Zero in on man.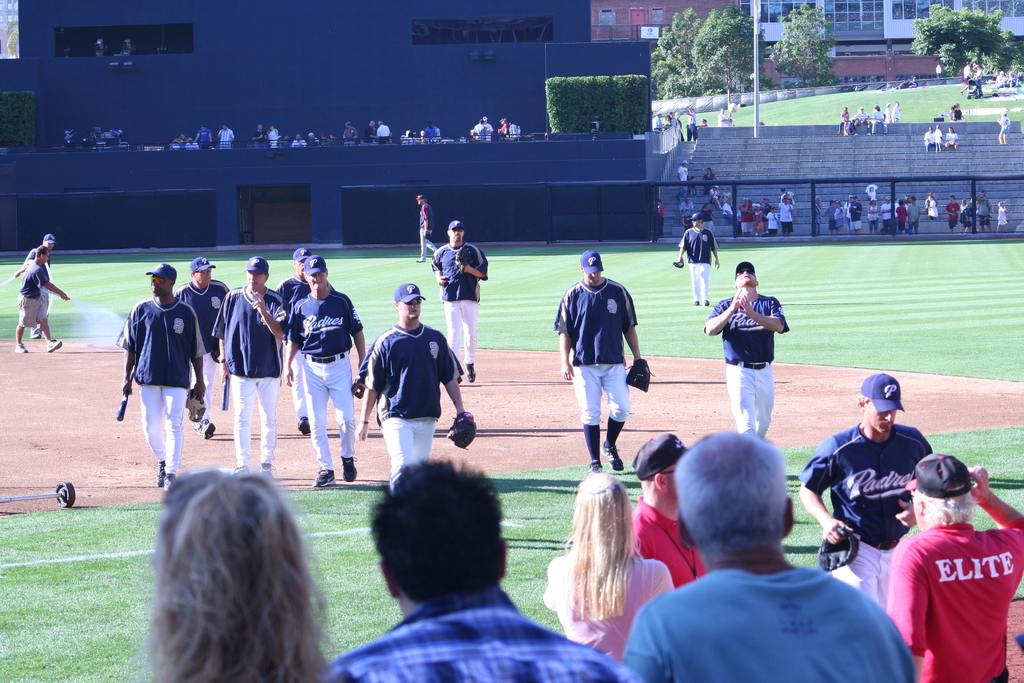
Zeroed in: bbox=(906, 195, 922, 236).
